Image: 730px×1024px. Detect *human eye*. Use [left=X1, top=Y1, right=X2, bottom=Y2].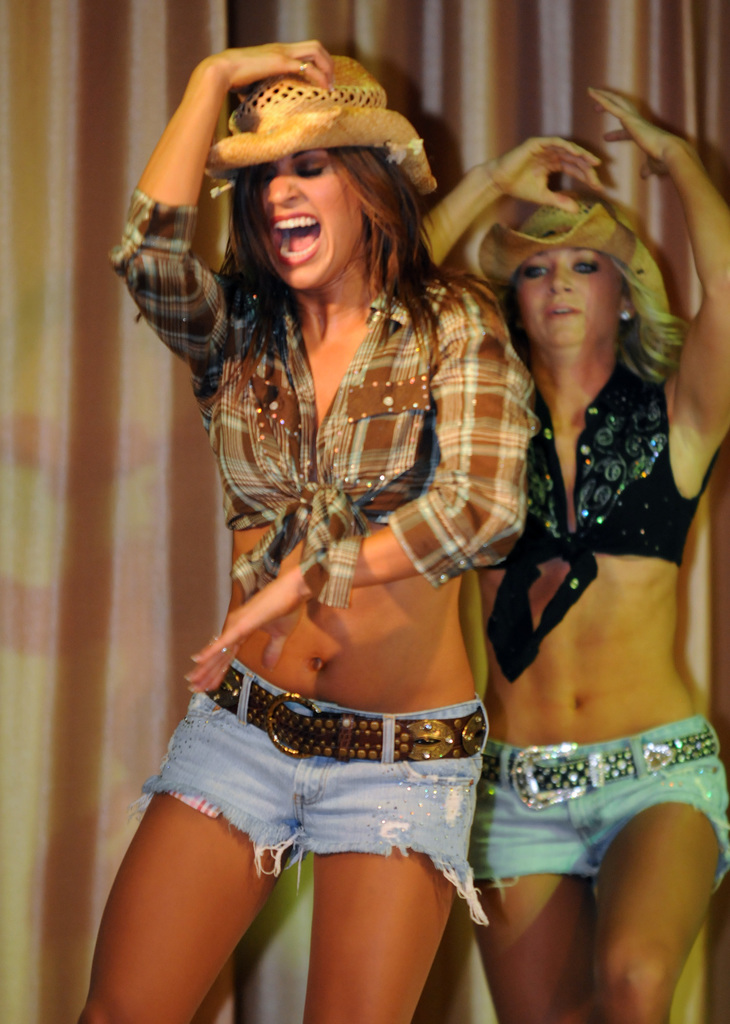
[left=521, top=258, right=553, bottom=282].
